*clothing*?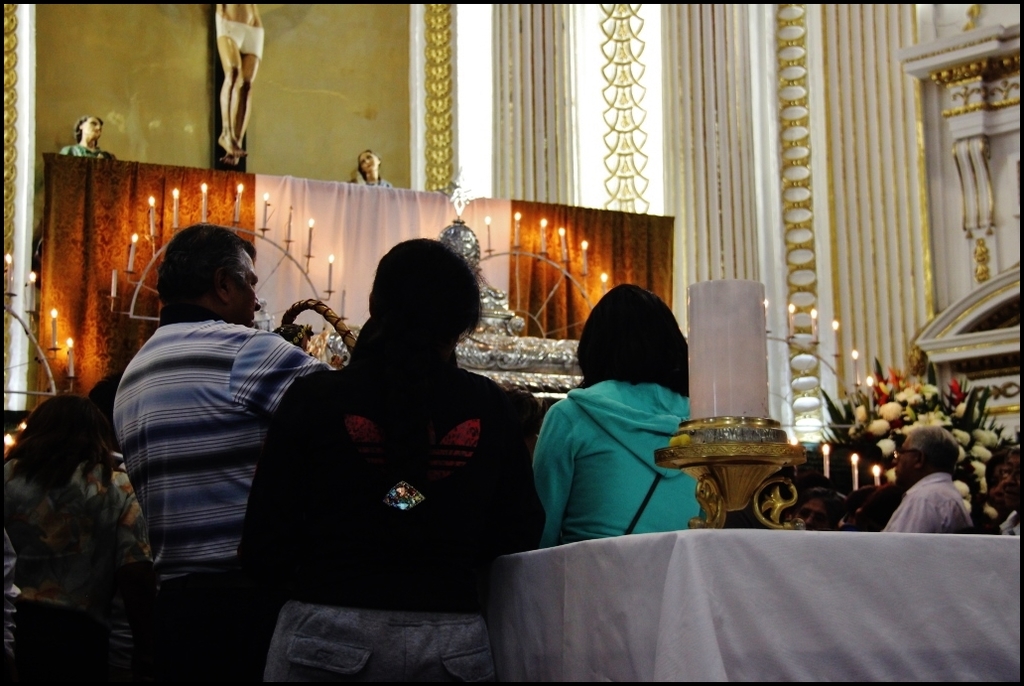
61:141:115:160
